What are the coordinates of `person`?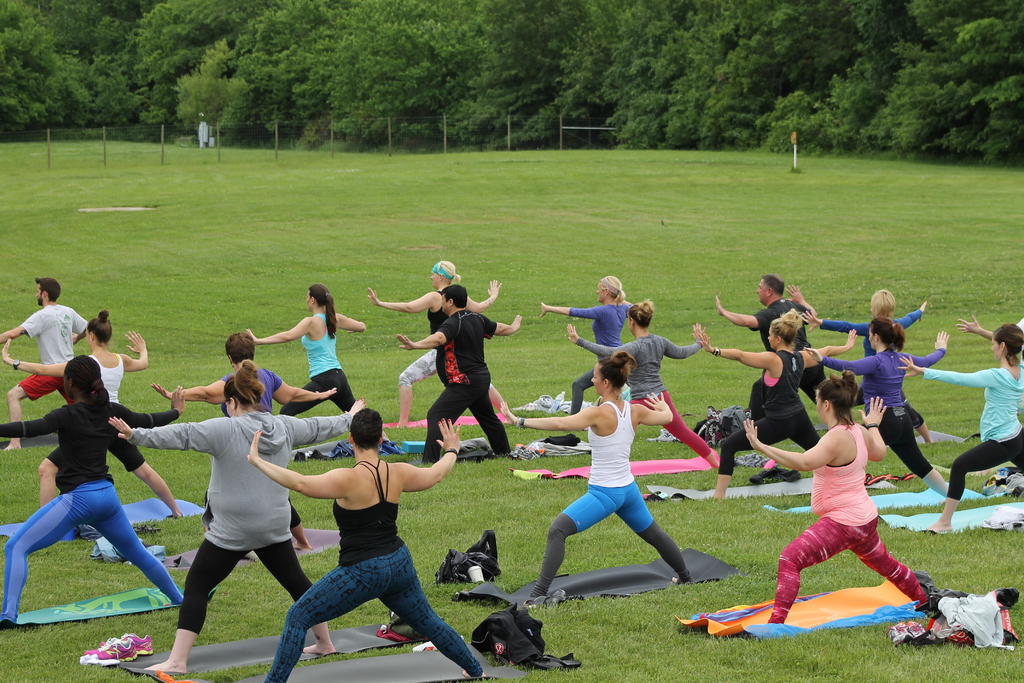
bbox=(708, 273, 822, 424).
